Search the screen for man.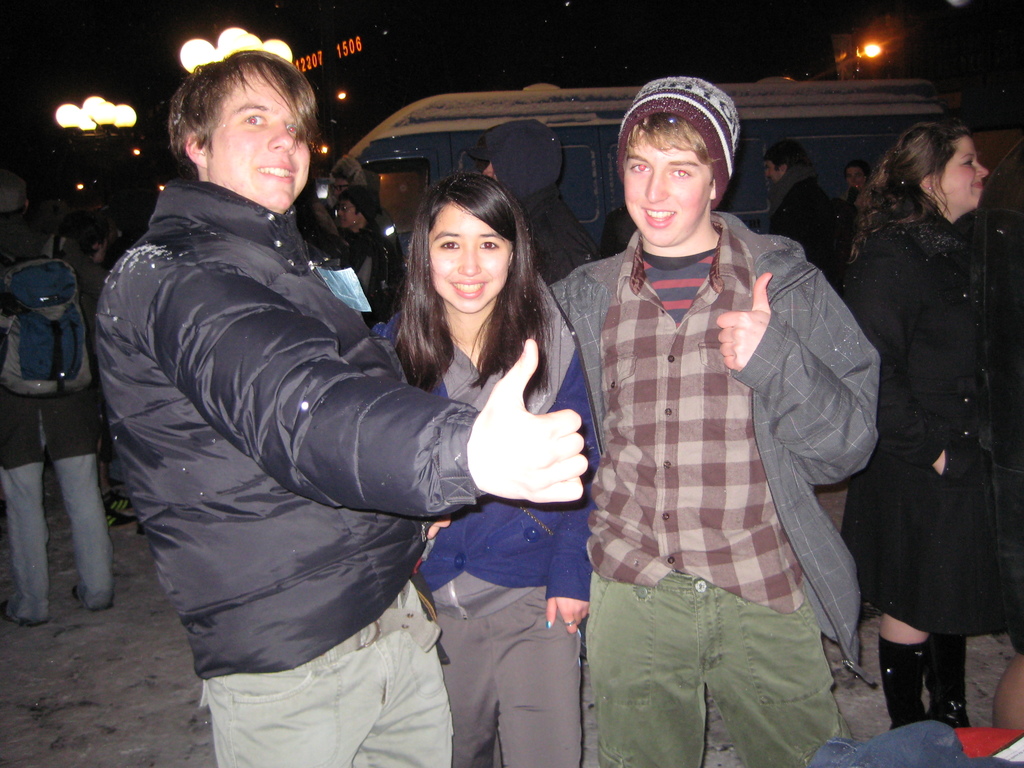
Found at detection(102, 50, 600, 767).
